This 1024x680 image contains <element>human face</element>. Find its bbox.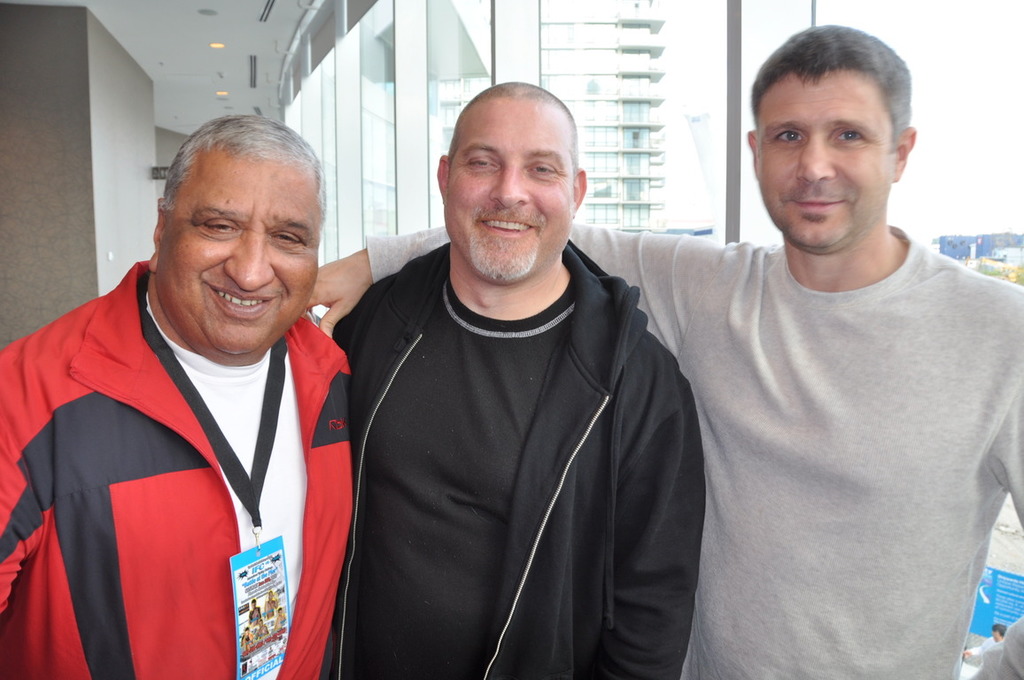
Rect(448, 98, 574, 278).
